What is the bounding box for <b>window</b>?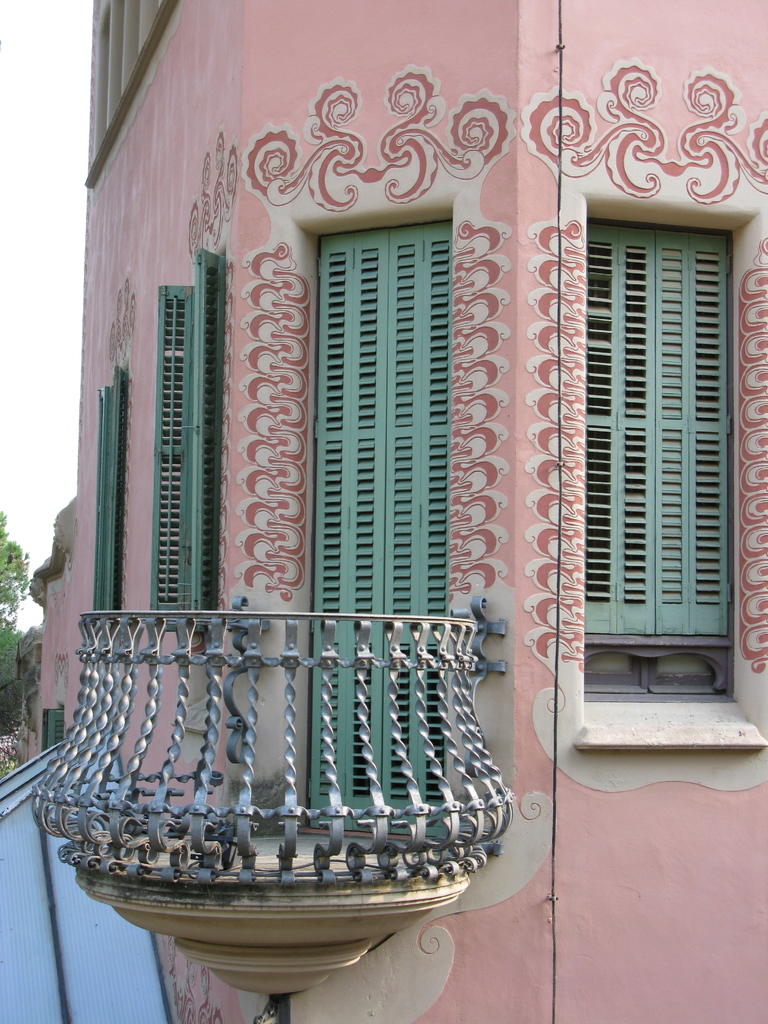
<bbox>307, 212, 465, 838</bbox>.
